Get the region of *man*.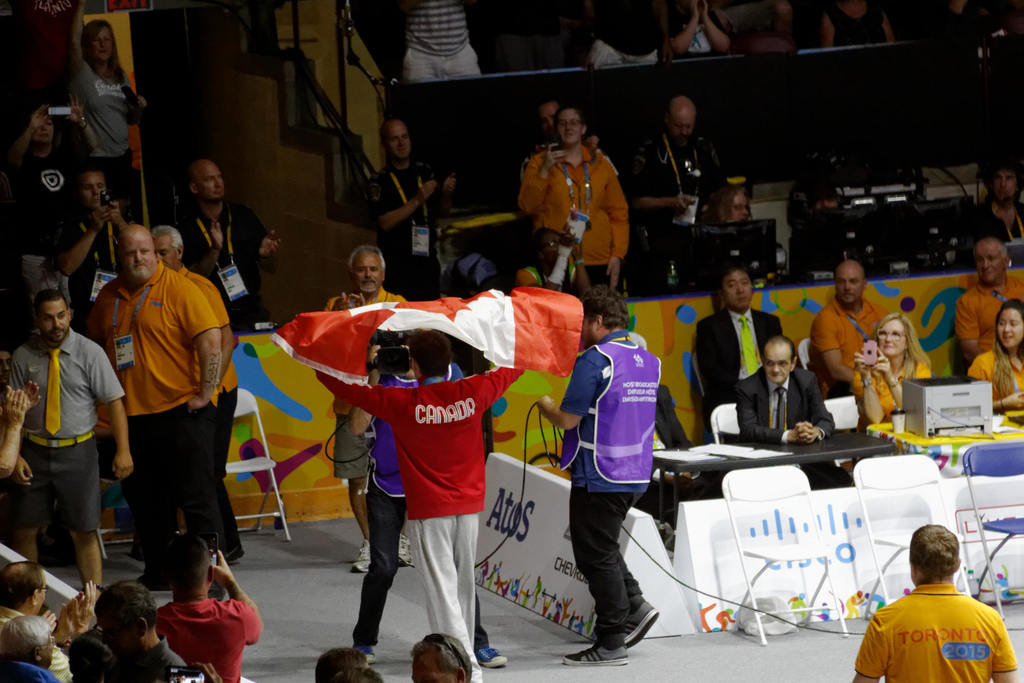
[x1=731, y1=334, x2=853, y2=491].
